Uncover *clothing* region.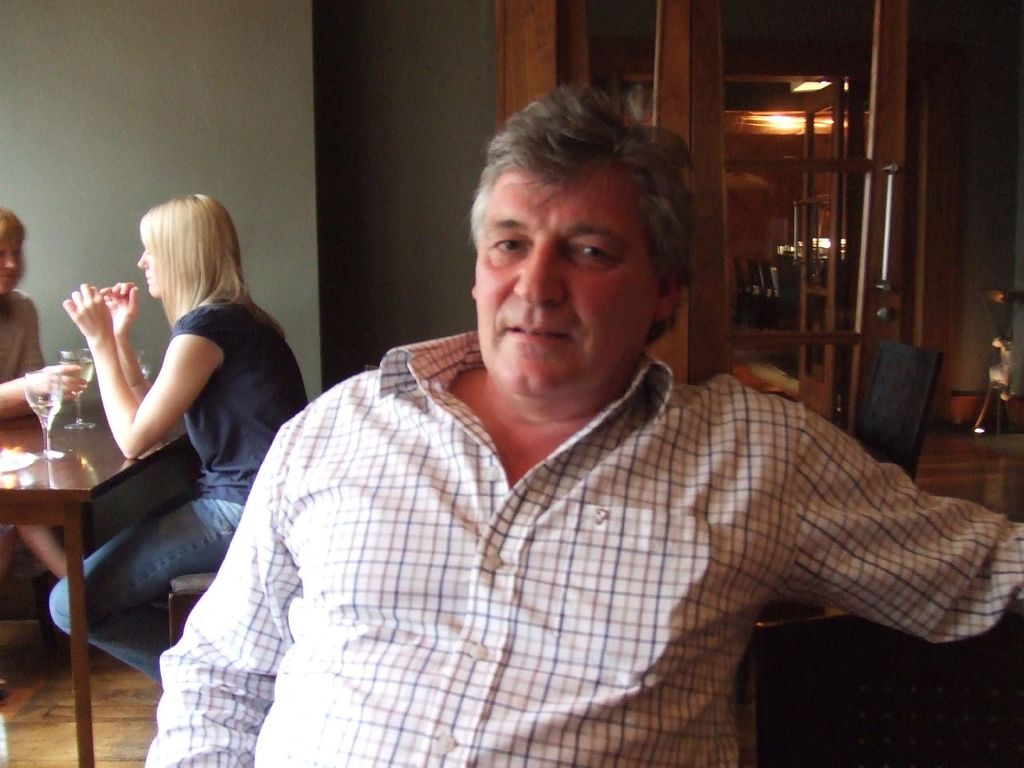
Uncovered: x1=60, y1=260, x2=284, y2=521.
